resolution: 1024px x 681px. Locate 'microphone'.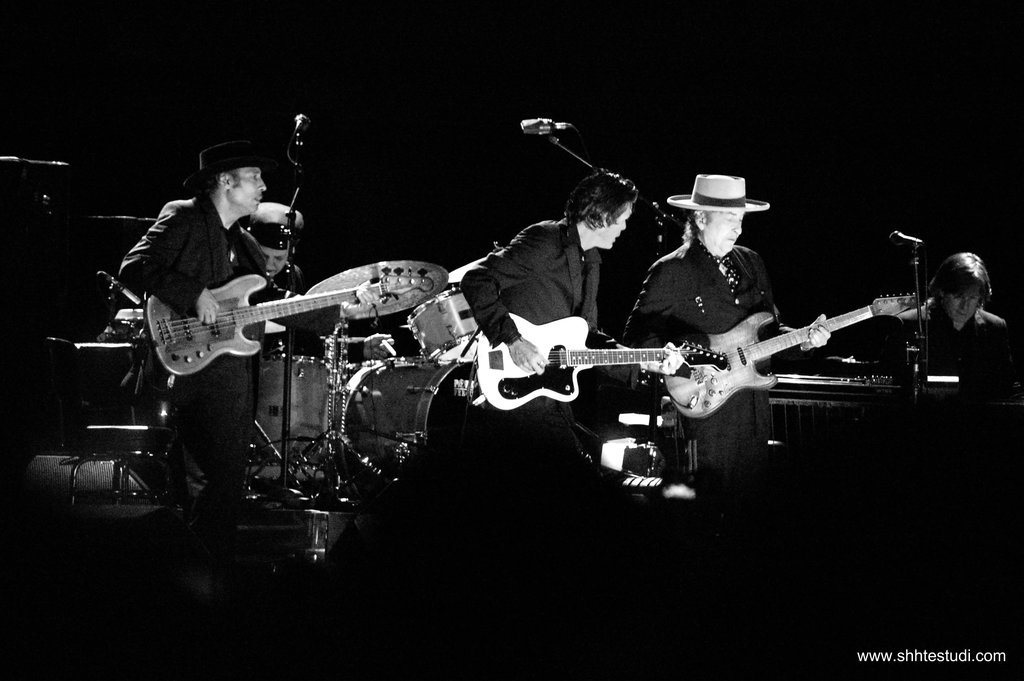
287, 111, 307, 156.
